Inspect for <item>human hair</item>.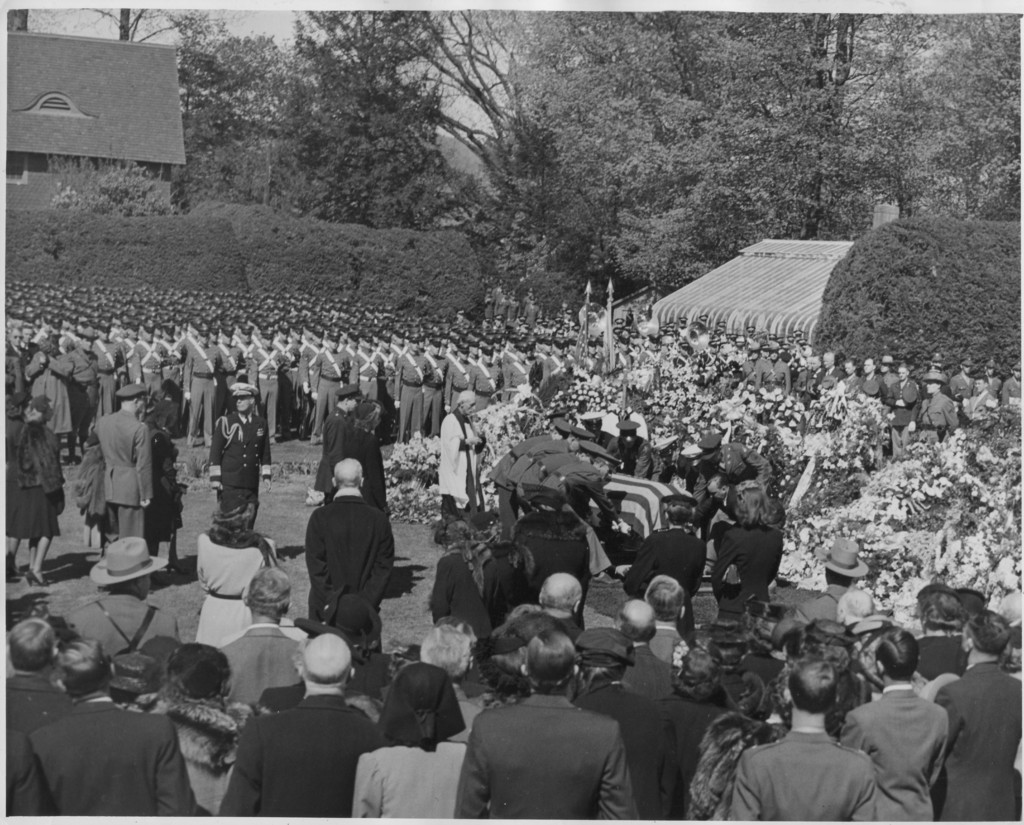
Inspection: left=787, top=653, right=838, bottom=712.
